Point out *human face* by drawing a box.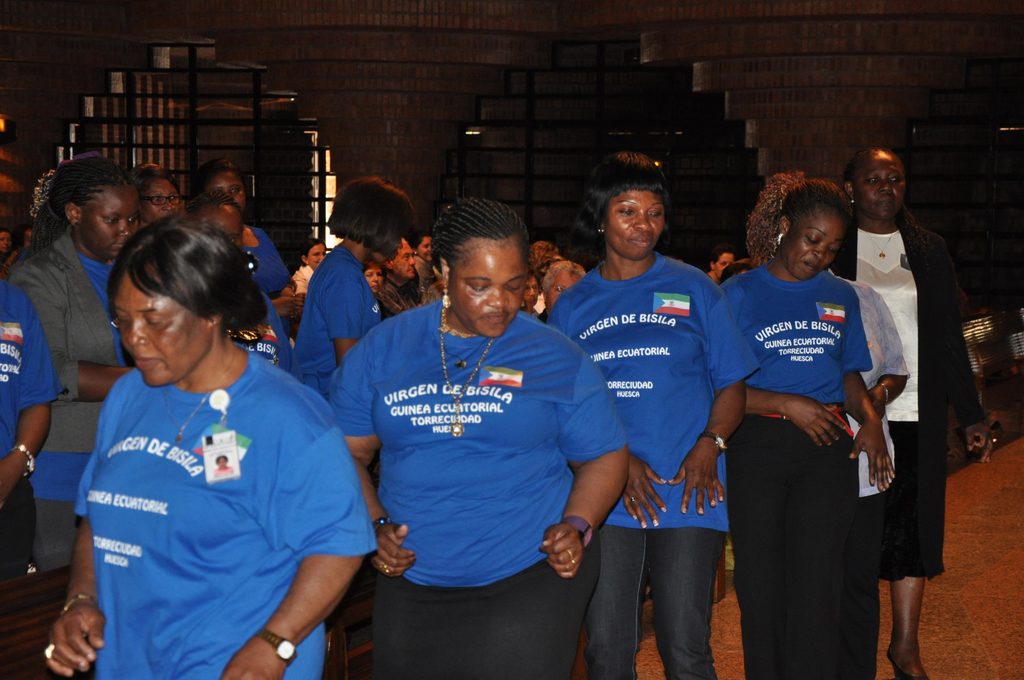
left=0, top=232, right=8, bottom=252.
